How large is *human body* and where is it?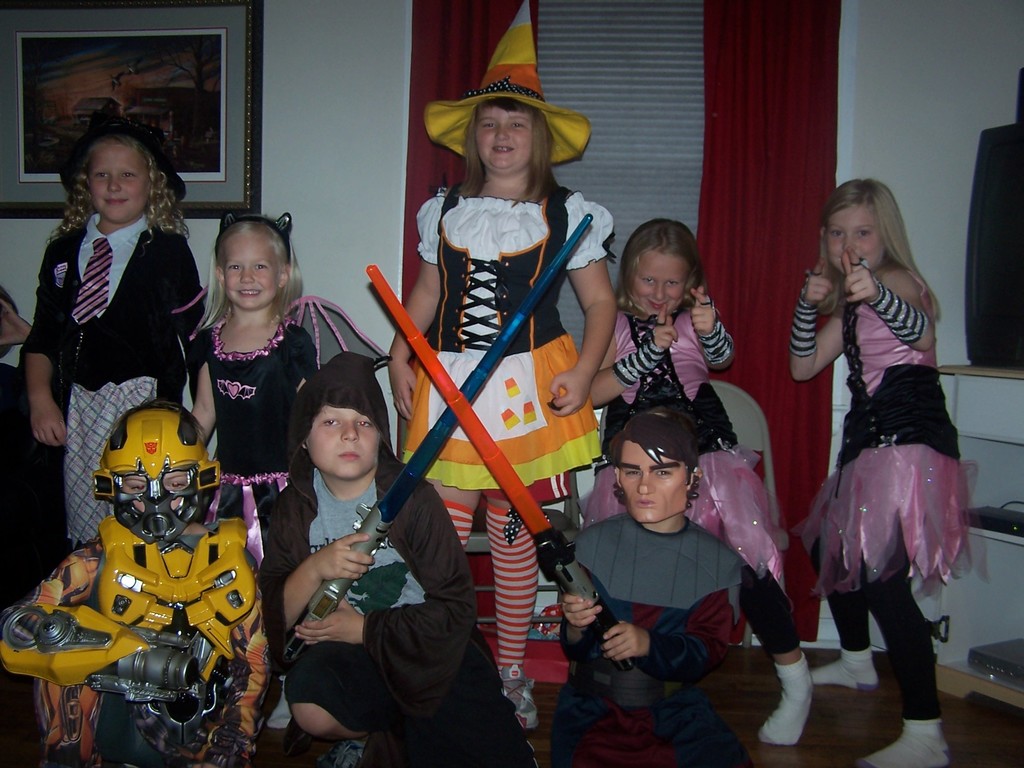
Bounding box: rect(387, 92, 621, 730).
